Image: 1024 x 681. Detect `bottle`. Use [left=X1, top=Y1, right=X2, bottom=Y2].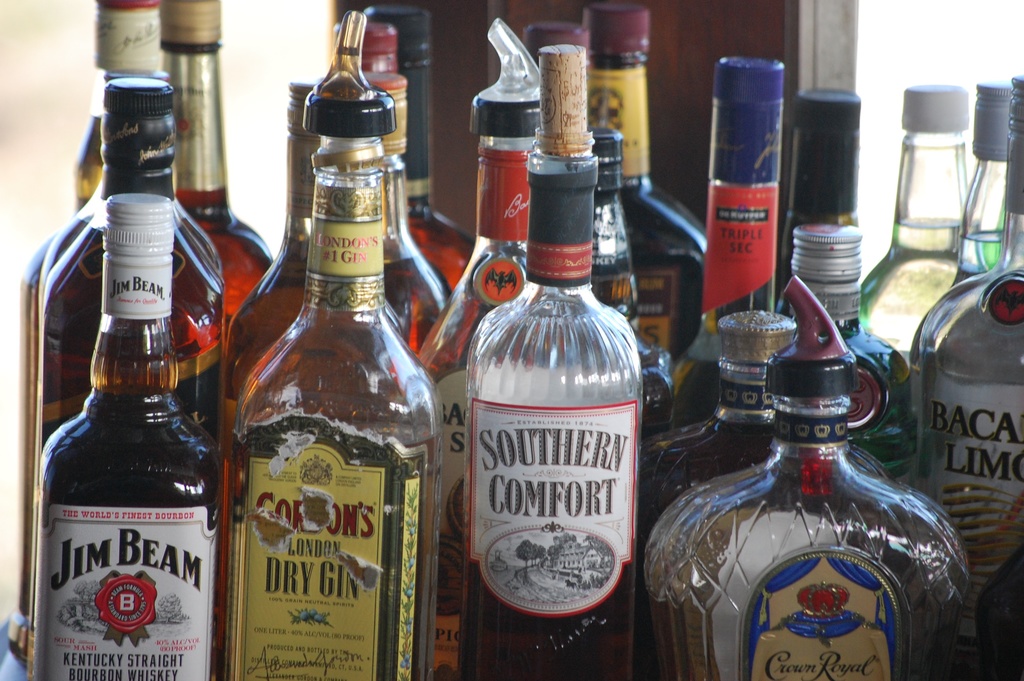
[left=617, top=305, right=899, bottom=536].
